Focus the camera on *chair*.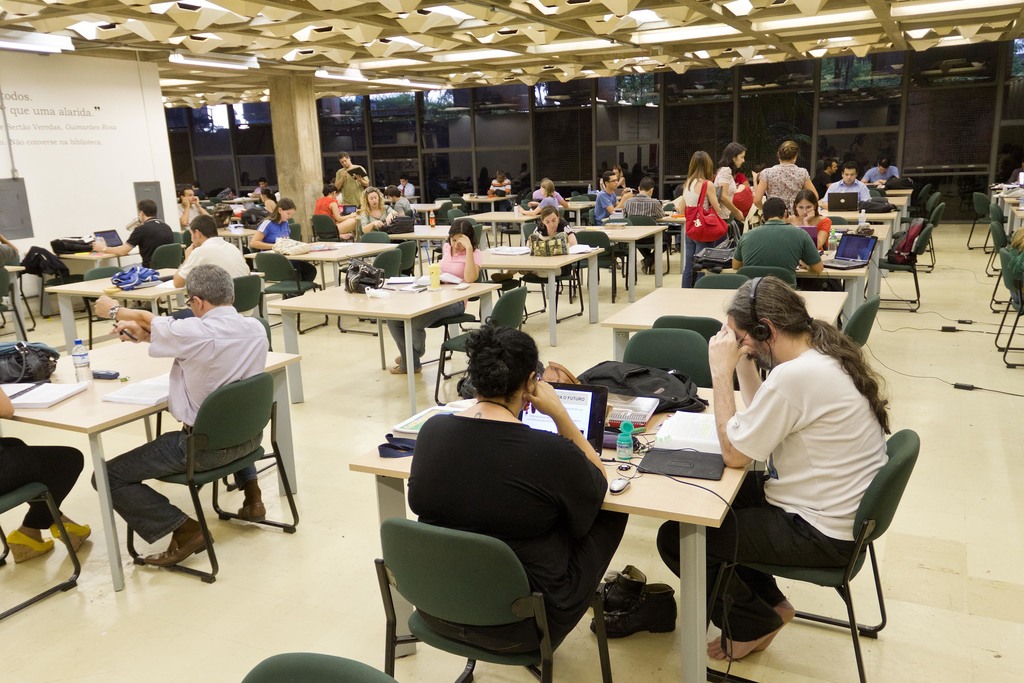
Focus region: (left=83, top=270, right=131, bottom=338).
